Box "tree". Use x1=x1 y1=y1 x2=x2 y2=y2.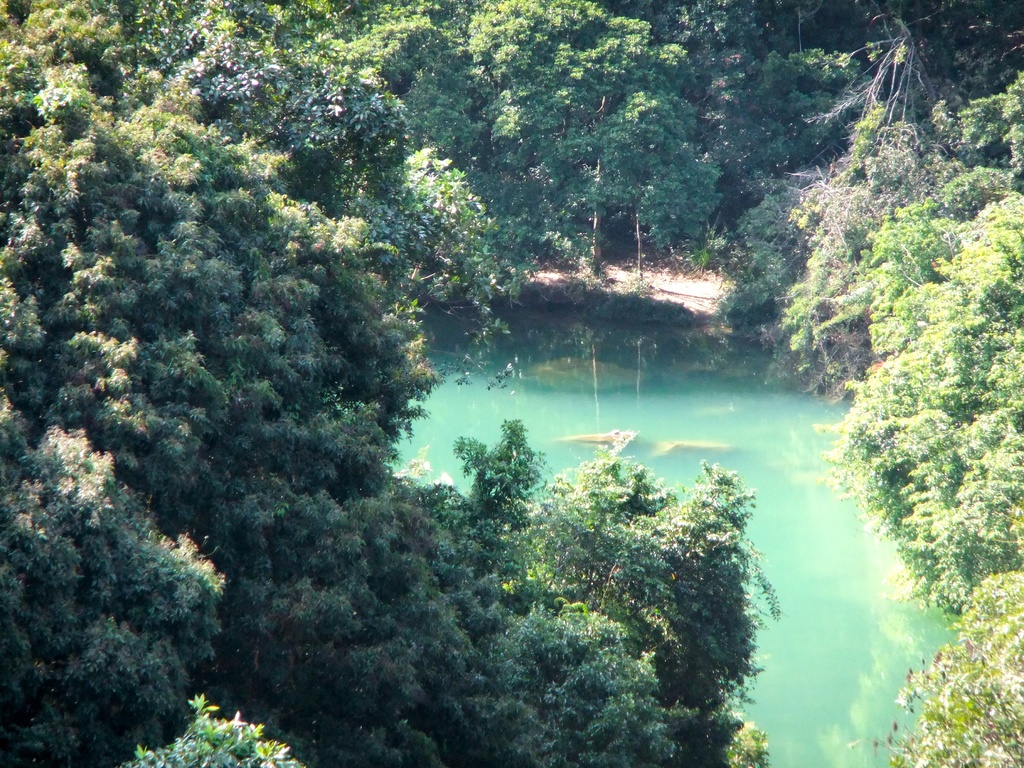
x1=463 y1=0 x2=650 y2=270.
